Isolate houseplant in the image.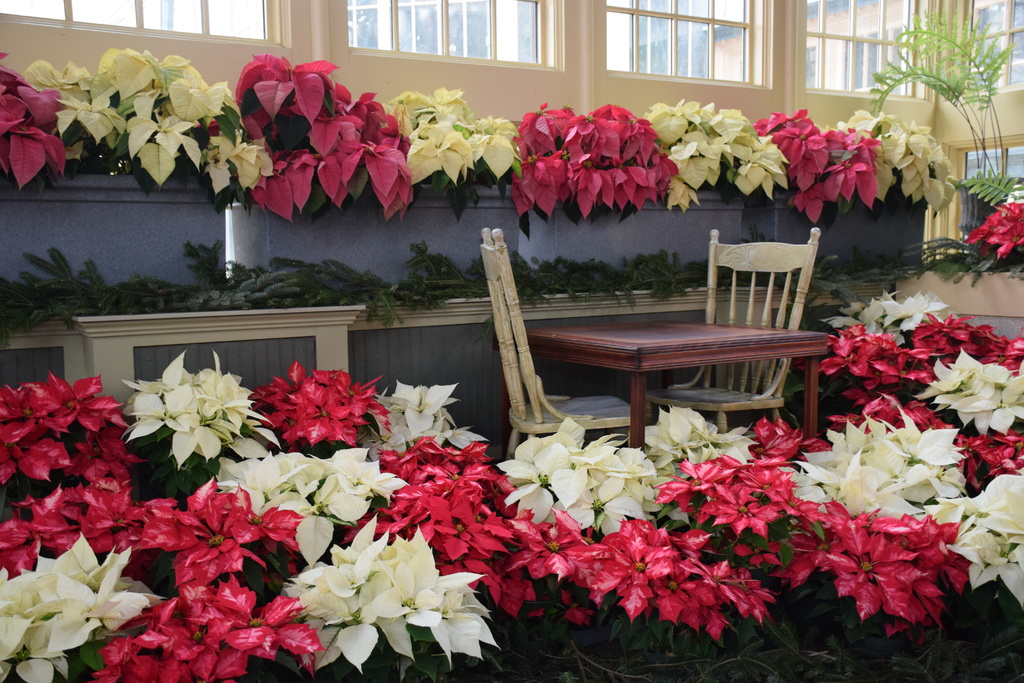
Isolated region: [869, 6, 1021, 227].
